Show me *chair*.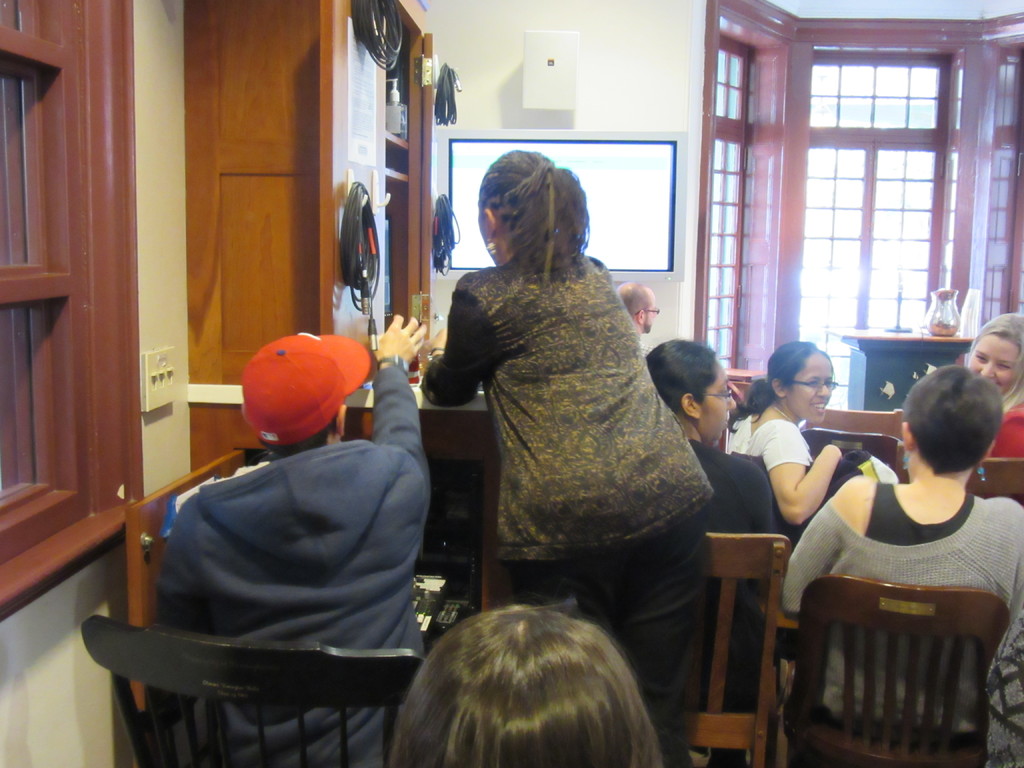
*chair* is here: l=801, t=406, r=904, b=452.
